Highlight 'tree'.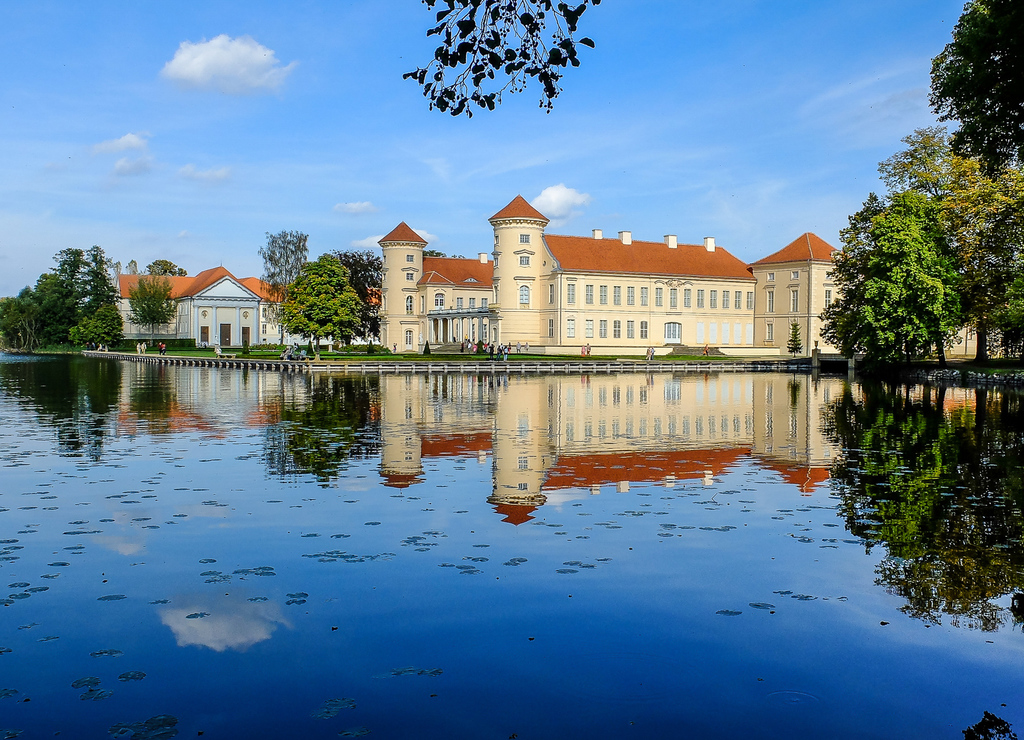
Highlighted region: (237, 223, 325, 357).
